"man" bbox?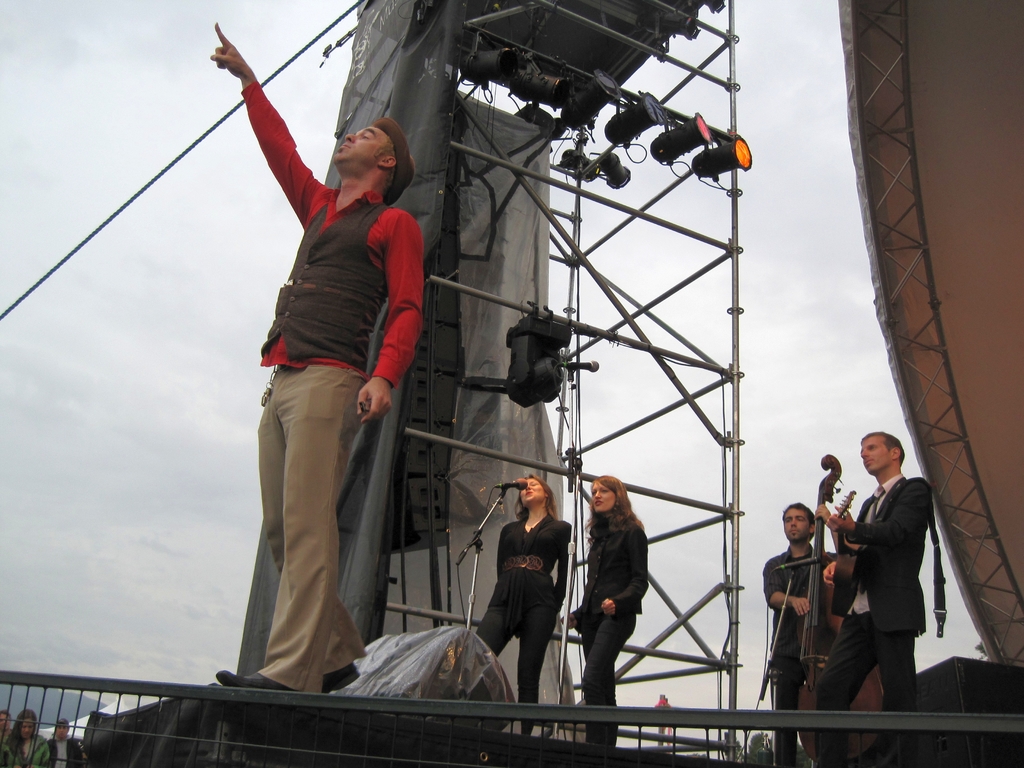
crop(758, 498, 847, 767)
